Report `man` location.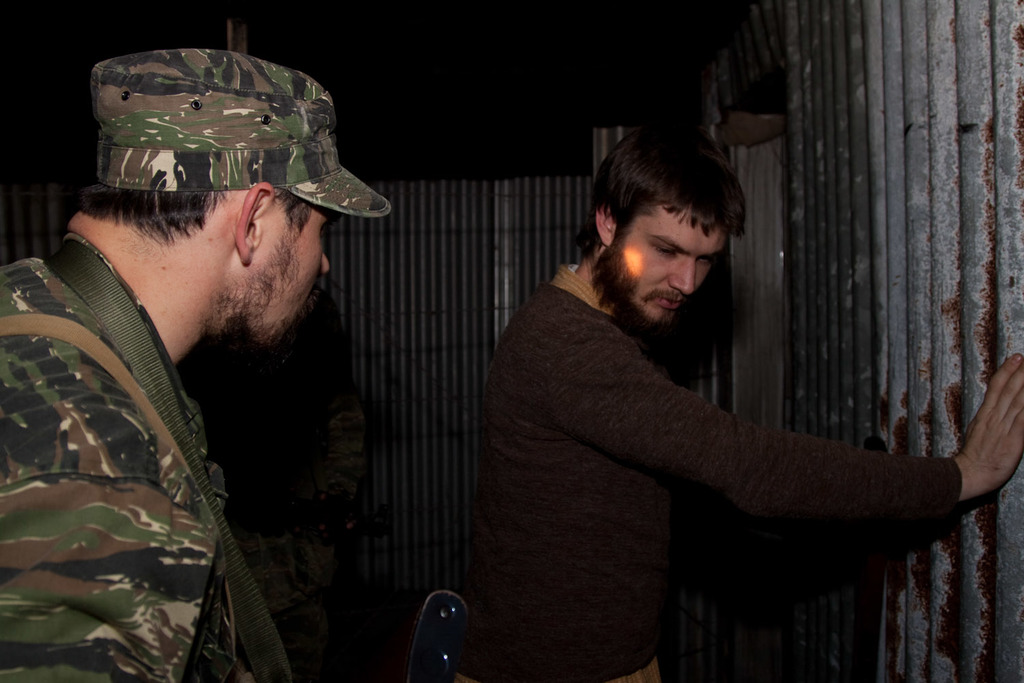
Report: [x1=0, y1=41, x2=414, y2=682].
